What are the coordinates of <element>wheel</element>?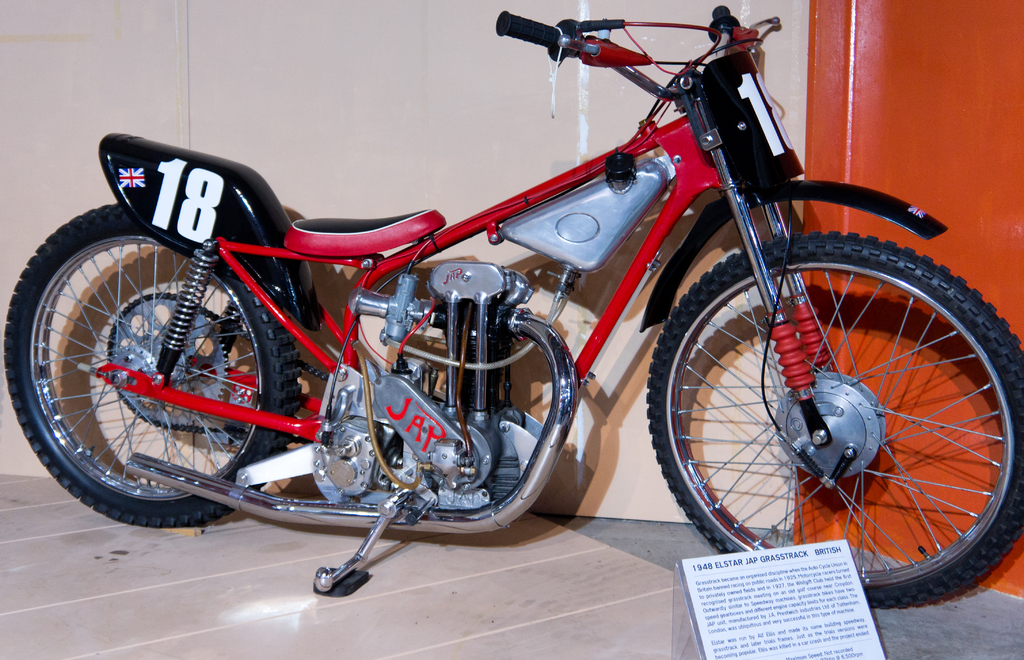
locate(643, 227, 1023, 616).
